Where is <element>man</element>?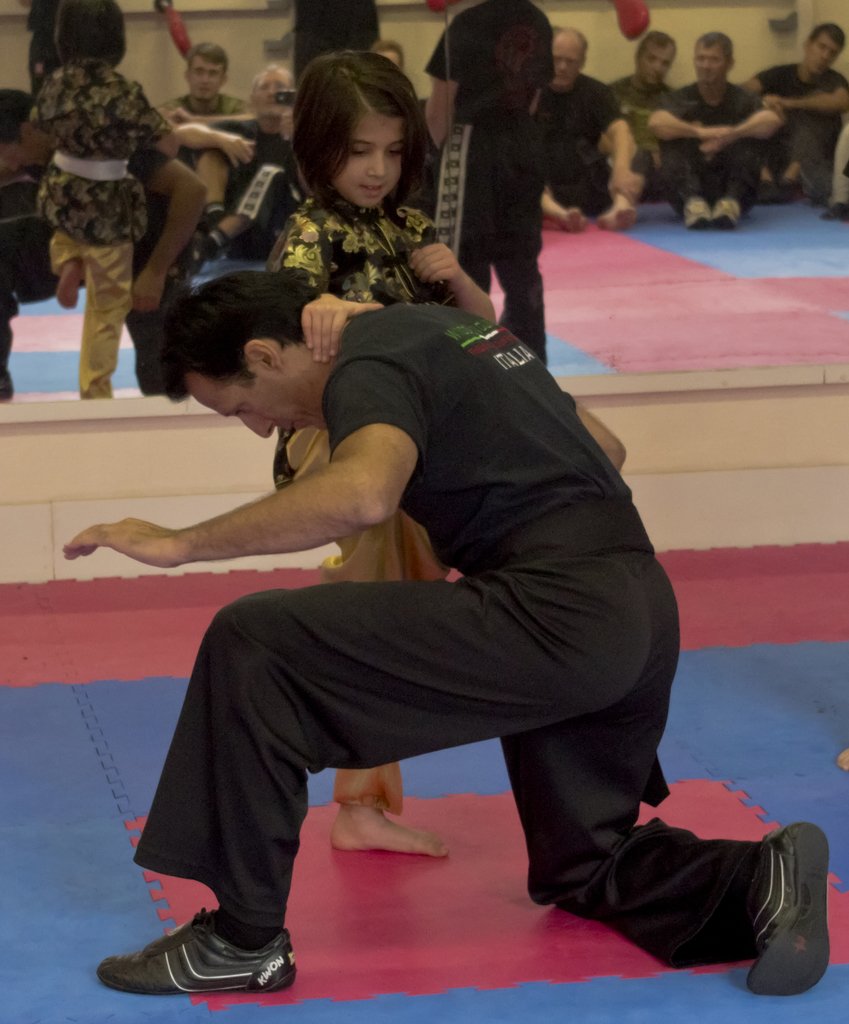
x1=94 y1=267 x2=830 y2=993.
